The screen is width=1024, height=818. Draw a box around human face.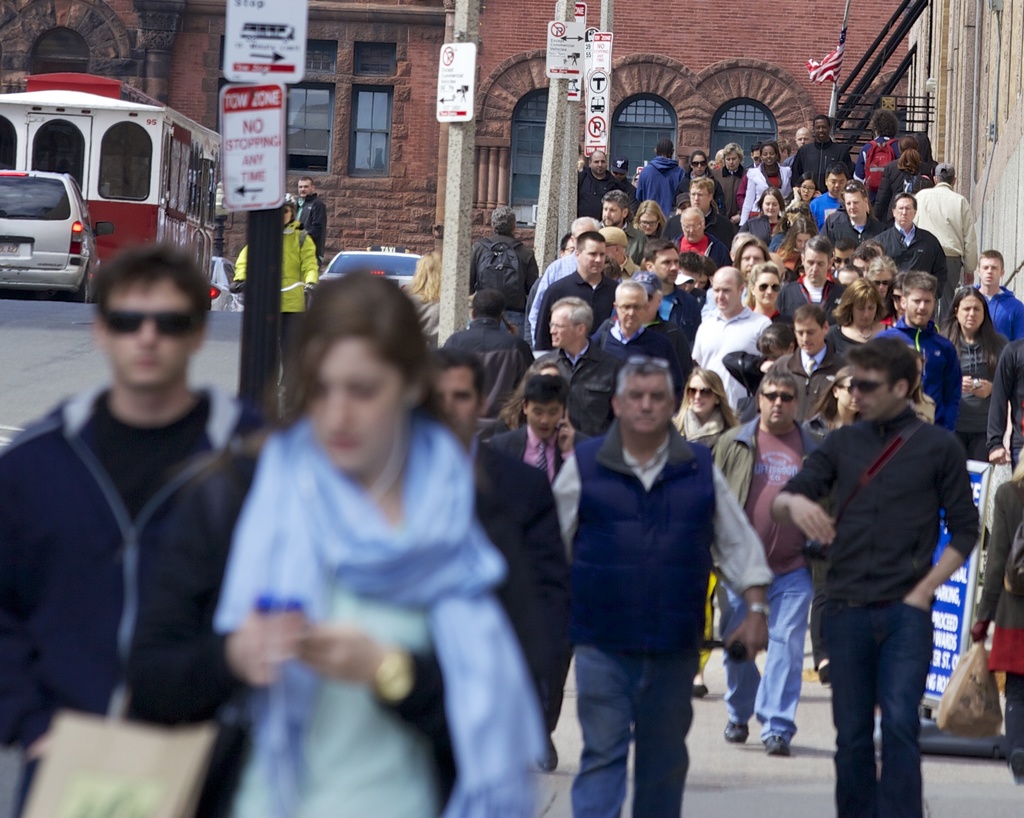
crop(680, 218, 703, 239).
